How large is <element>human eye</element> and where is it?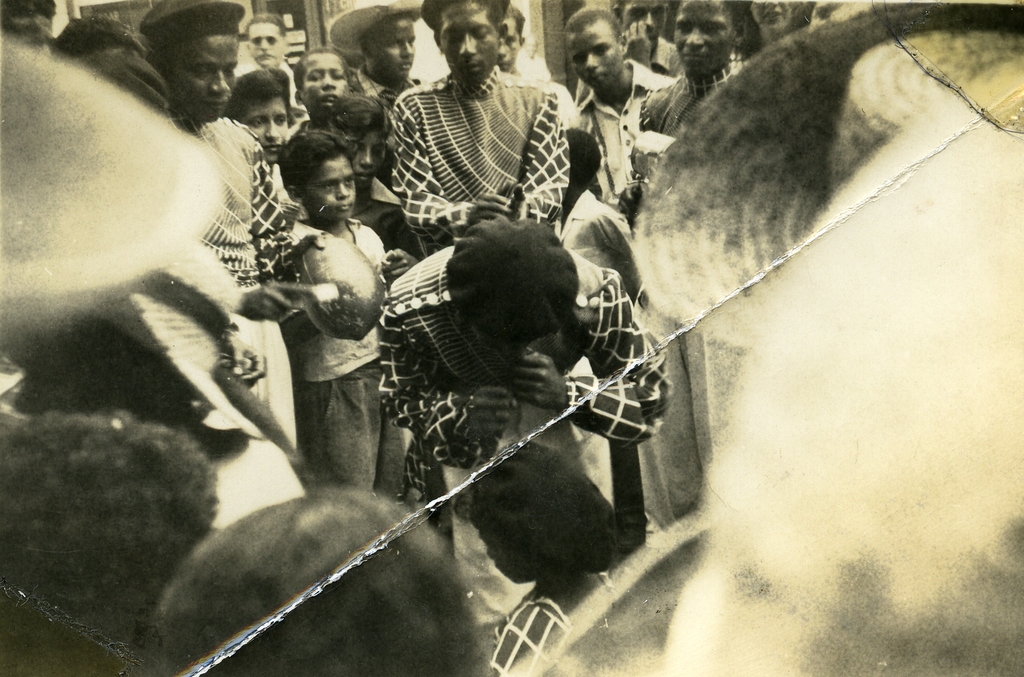
Bounding box: [left=705, top=22, right=719, bottom=33].
